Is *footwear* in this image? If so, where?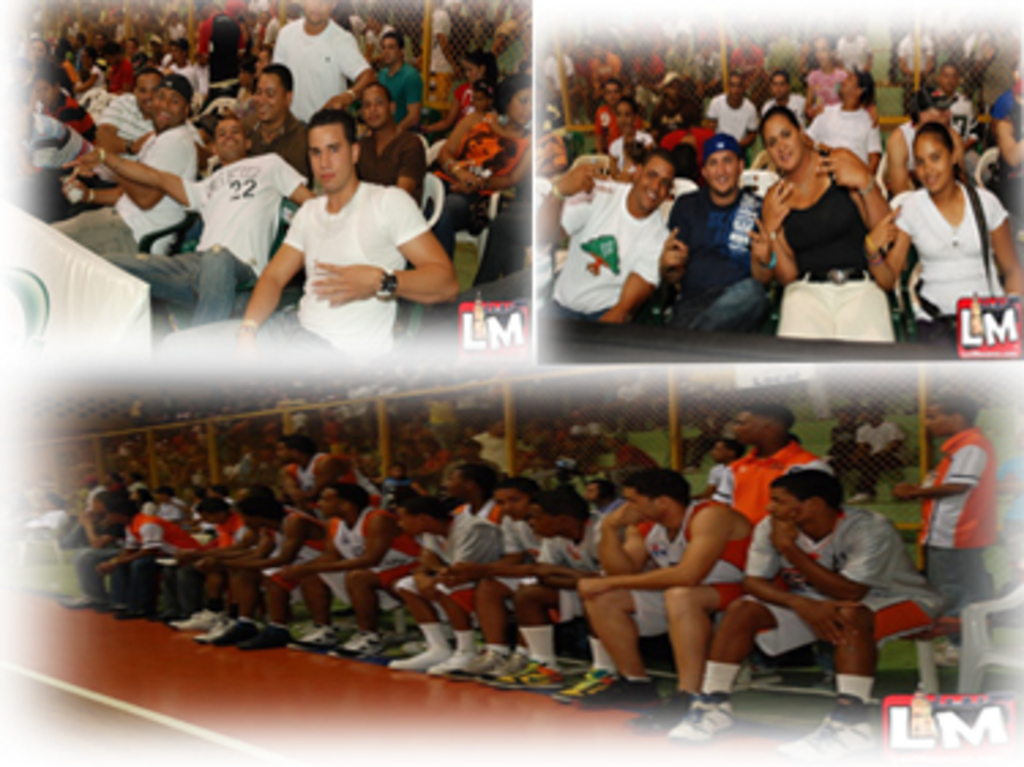
Yes, at [left=188, top=611, right=229, bottom=641].
